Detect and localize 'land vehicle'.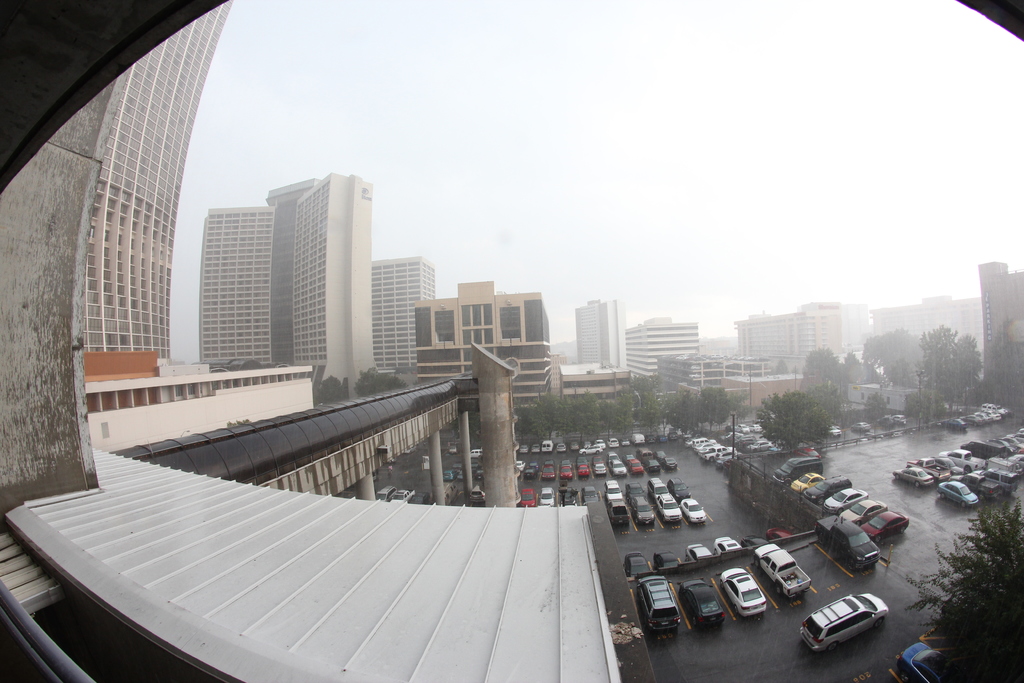
Localized at (x1=878, y1=414, x2=897, y2=425).
